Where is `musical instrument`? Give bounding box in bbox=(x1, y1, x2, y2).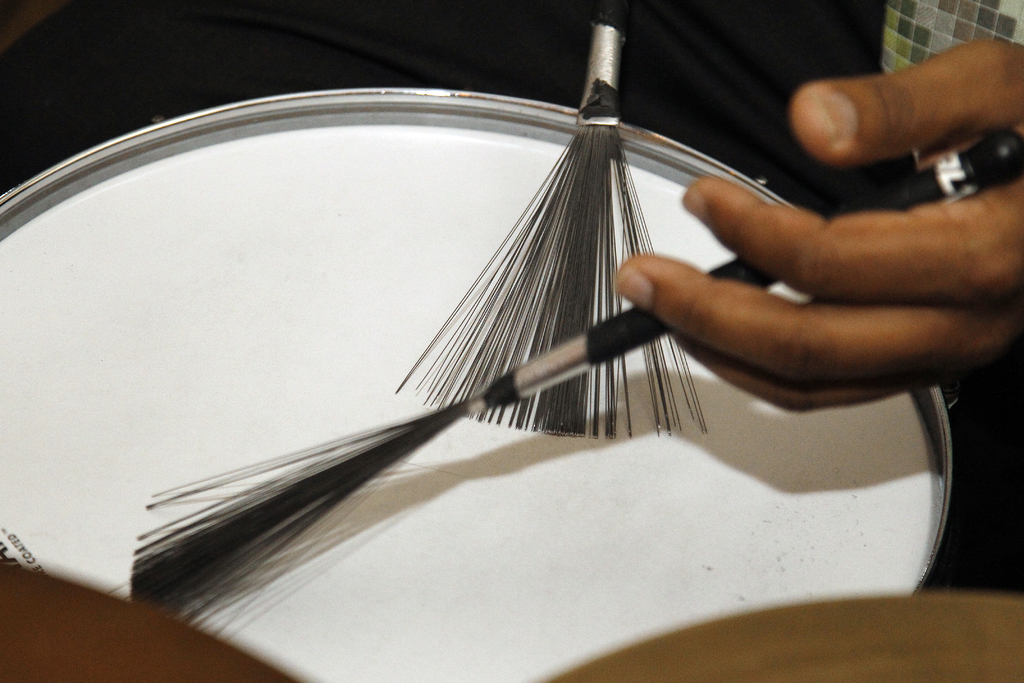
bbox=(22, 38, 986, 633).
